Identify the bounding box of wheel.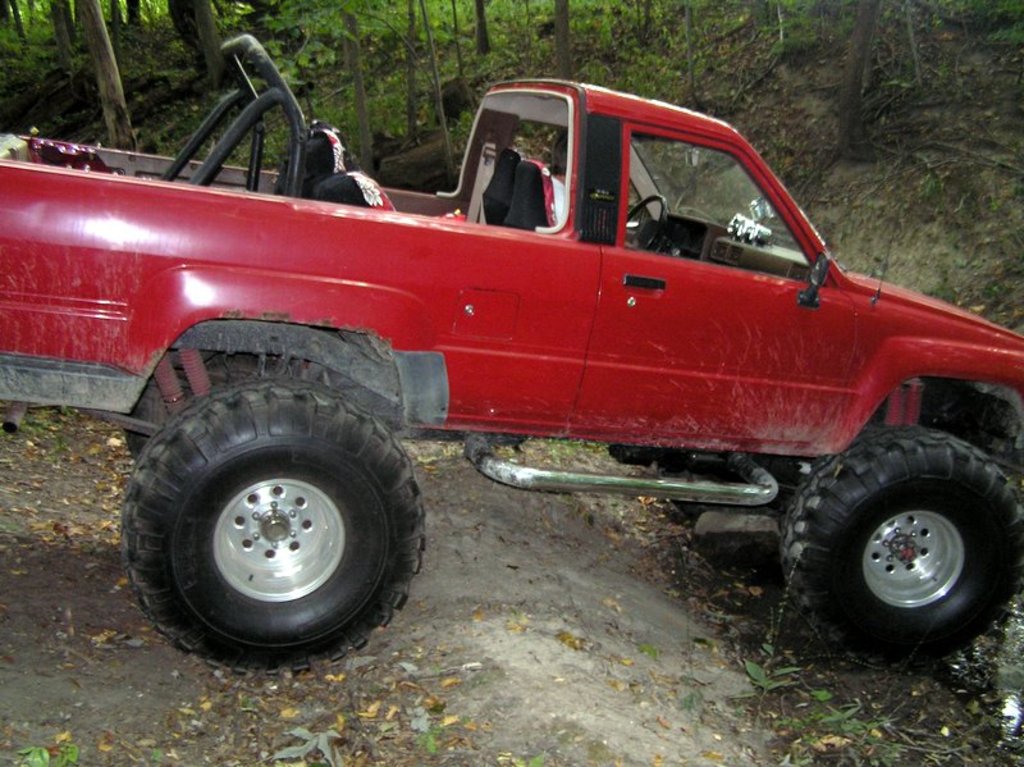
box=[777, 429, 1023, 659].
